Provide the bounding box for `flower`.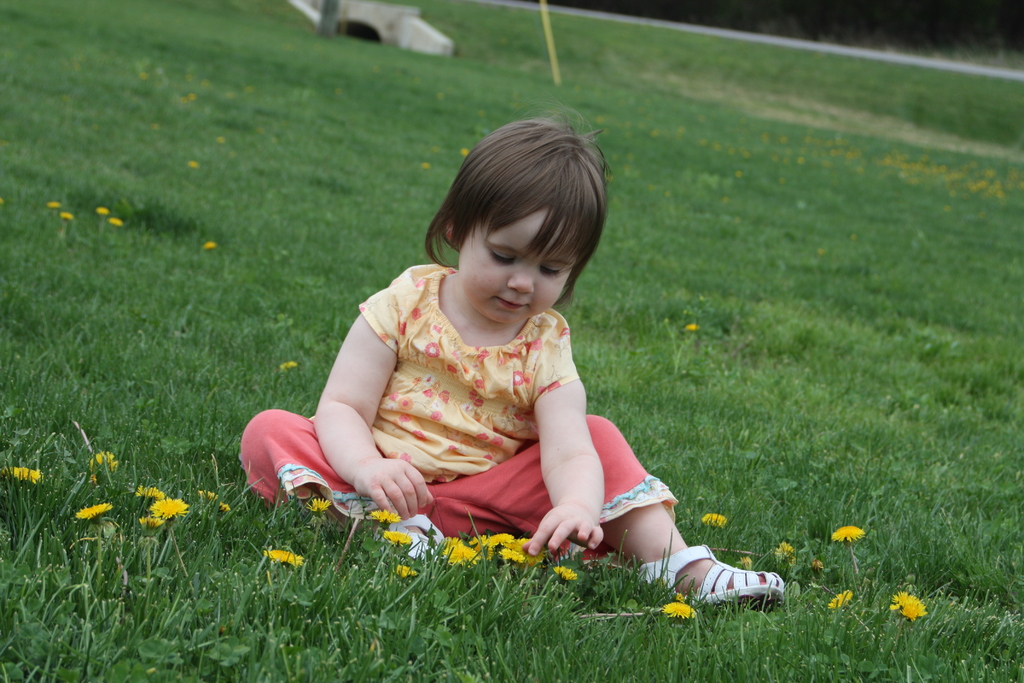
left=74, top=504, right=110, bottom=521.
